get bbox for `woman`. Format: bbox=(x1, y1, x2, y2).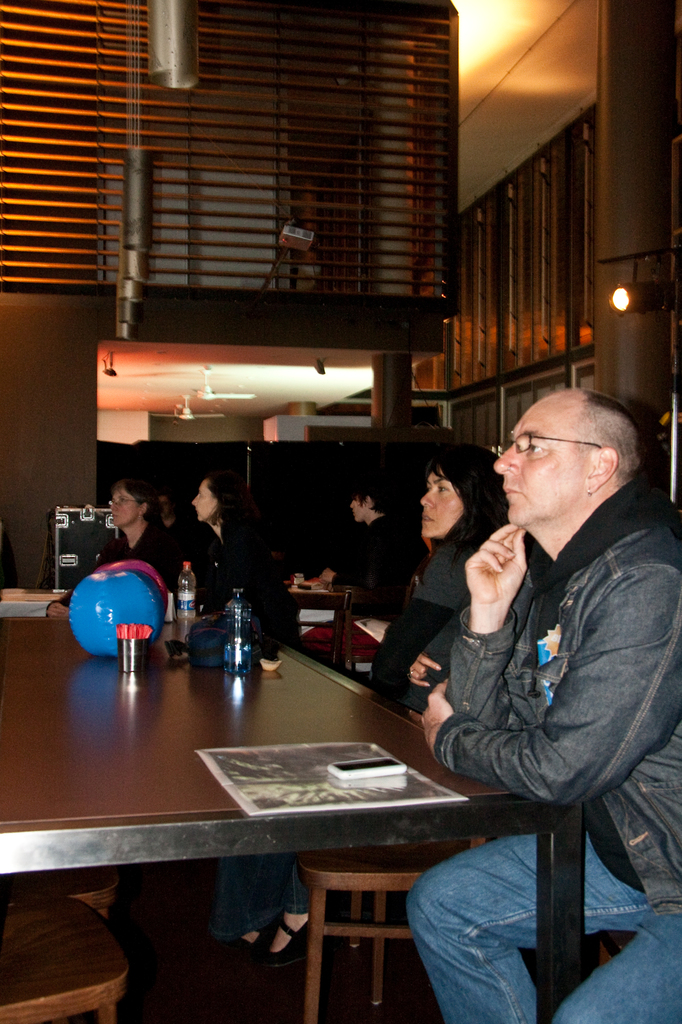
bbox=(179, 463, 301, 653).
